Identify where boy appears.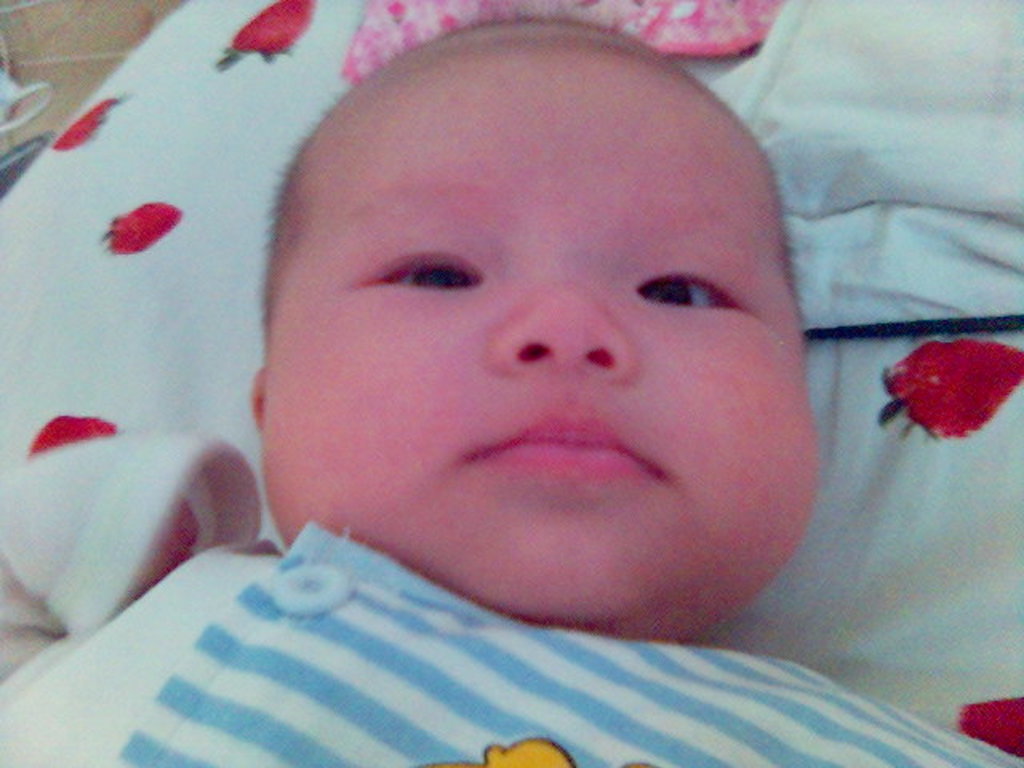
Appears at detection(83, 53, 898, 734).
